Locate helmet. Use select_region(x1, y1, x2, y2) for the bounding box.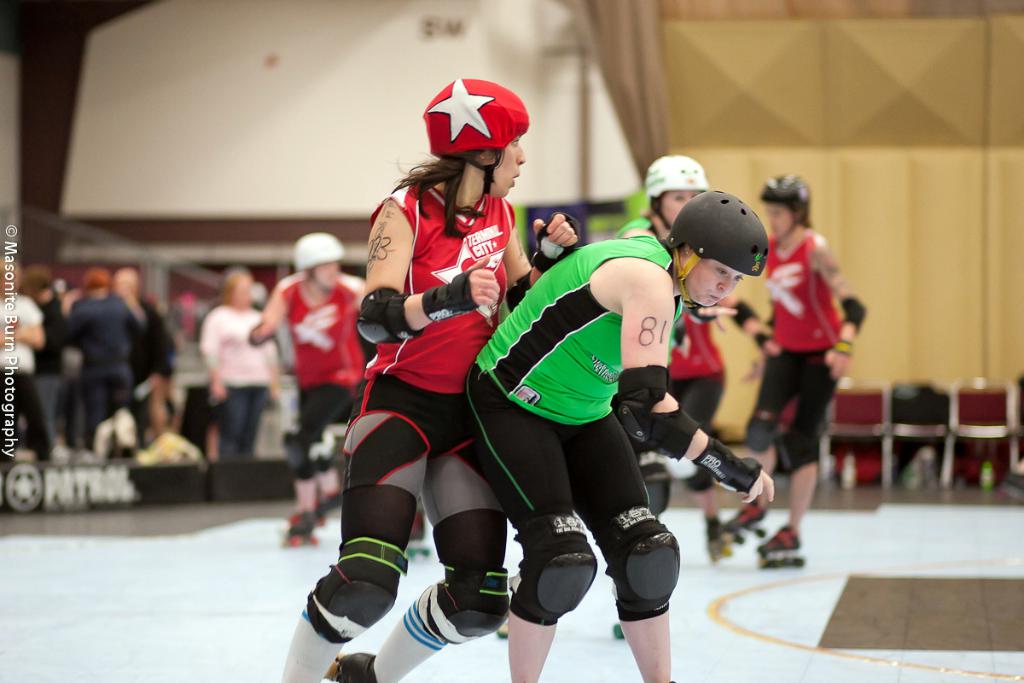
select_region(409, 77, 537, 190).
